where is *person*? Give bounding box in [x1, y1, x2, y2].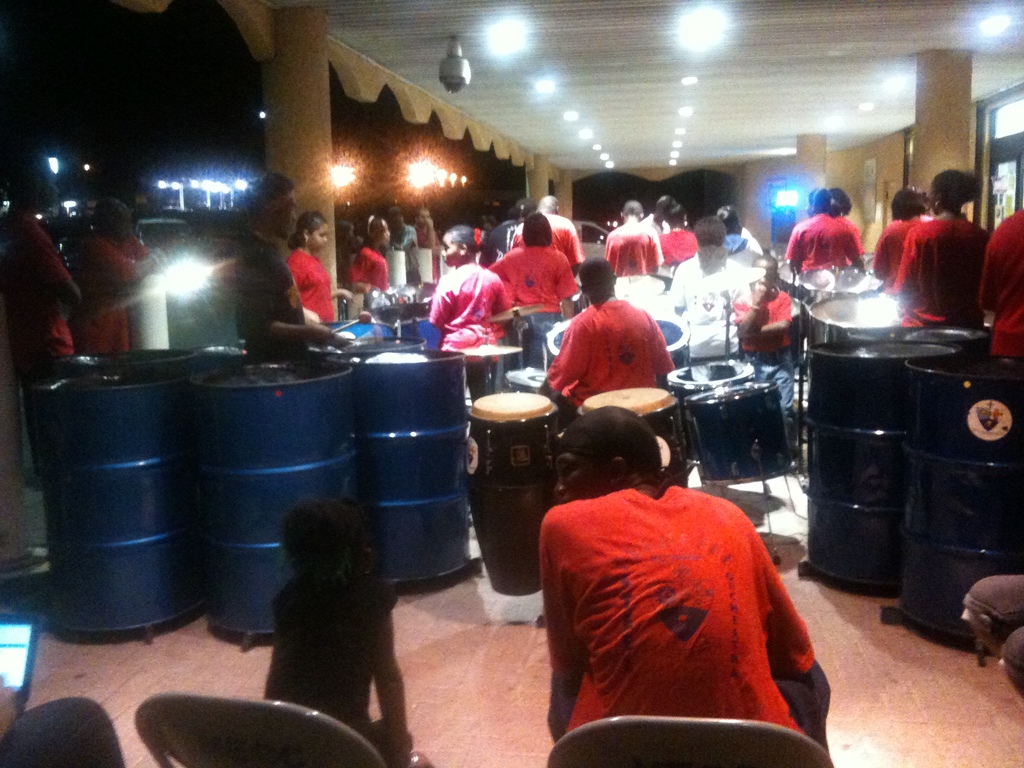
[976, 208, 1023, 364].
